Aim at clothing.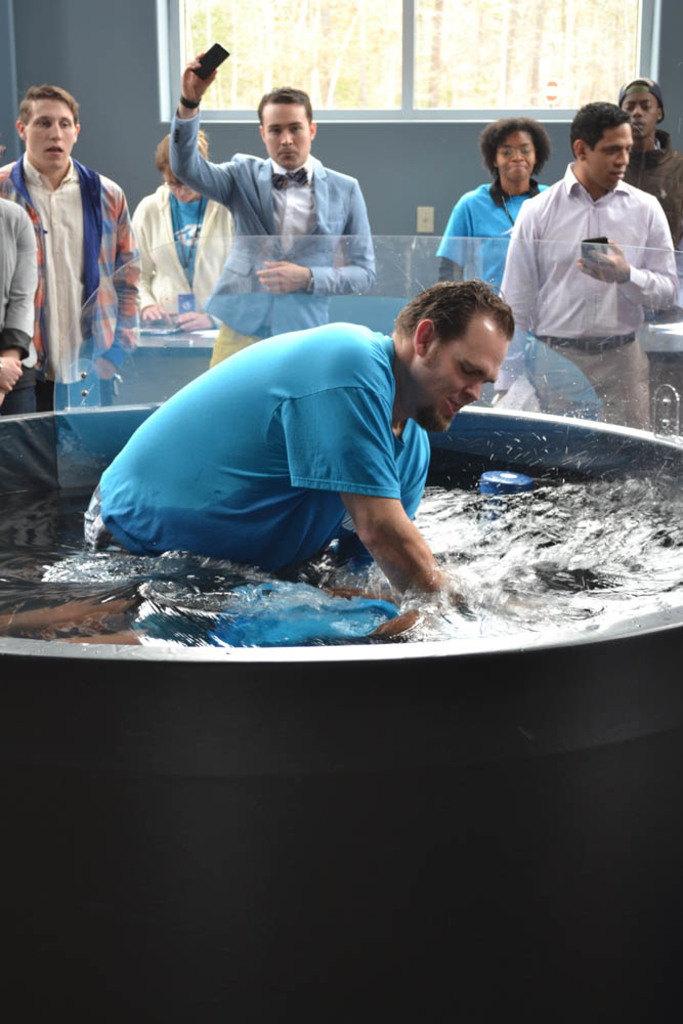
Aimed at (left=618, top=126, right=682, bottom=247).
